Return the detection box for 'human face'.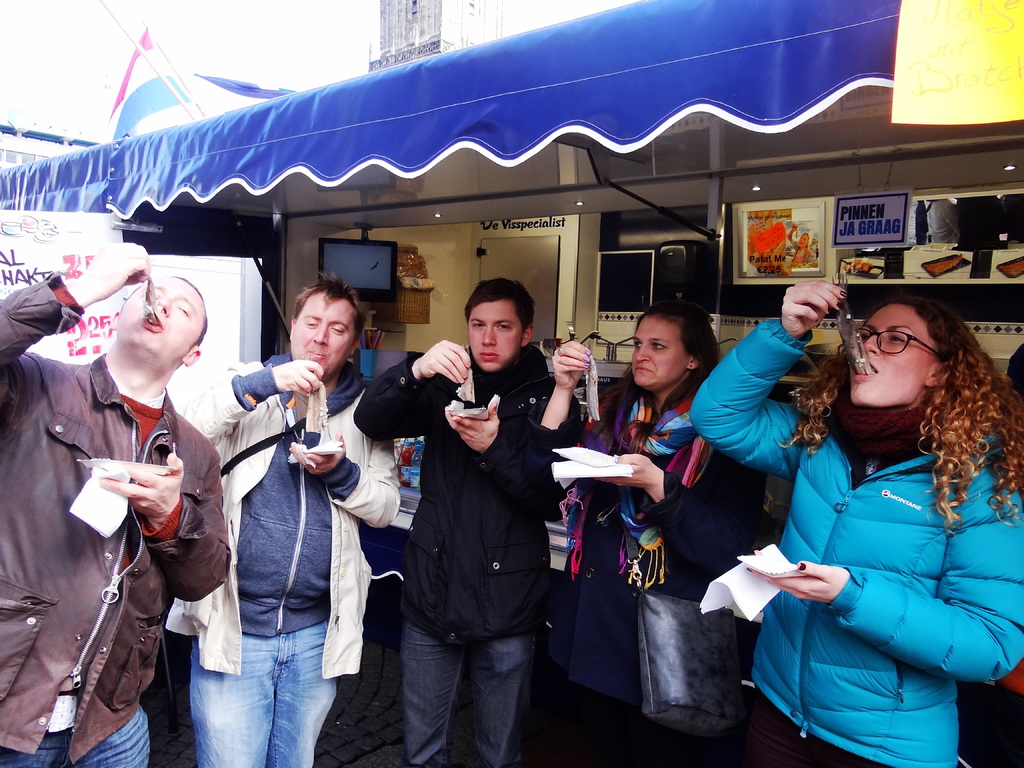
(630, 316, 689, 387).
